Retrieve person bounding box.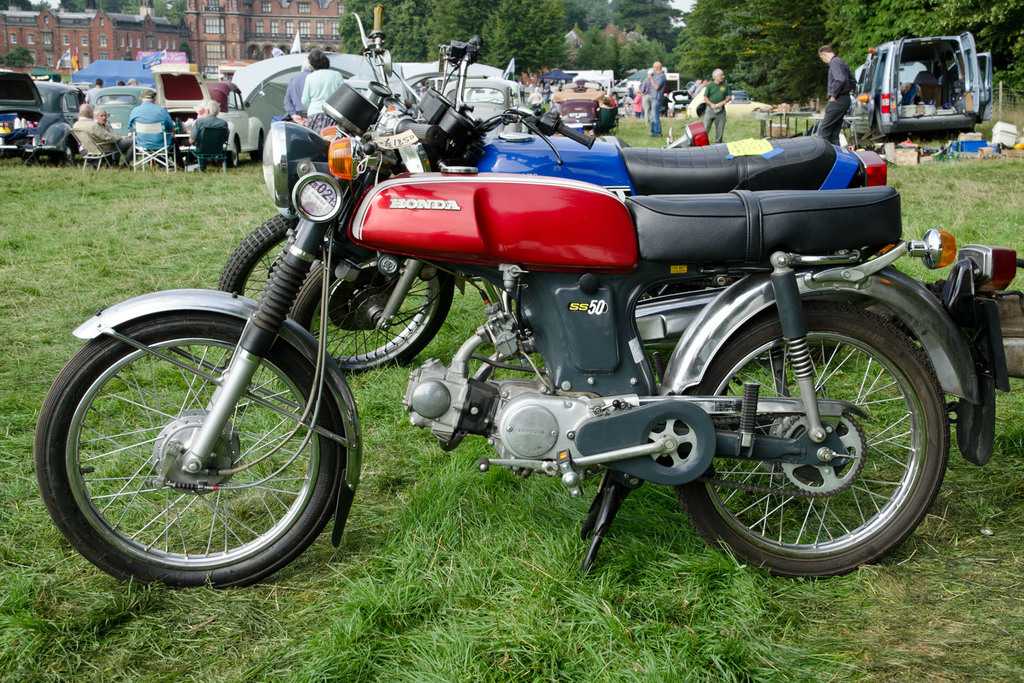
Bounding box: BBox(701, 67, 739, 141).
